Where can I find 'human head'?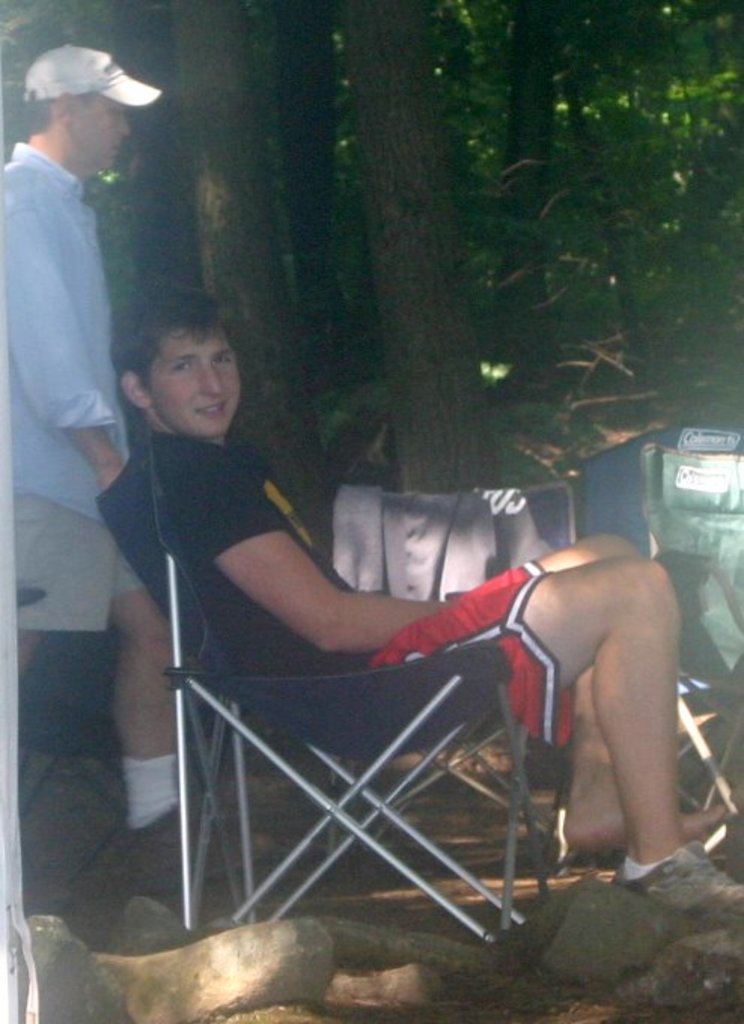
You can find it at left=21, top=47, right=161, bottom=170.
